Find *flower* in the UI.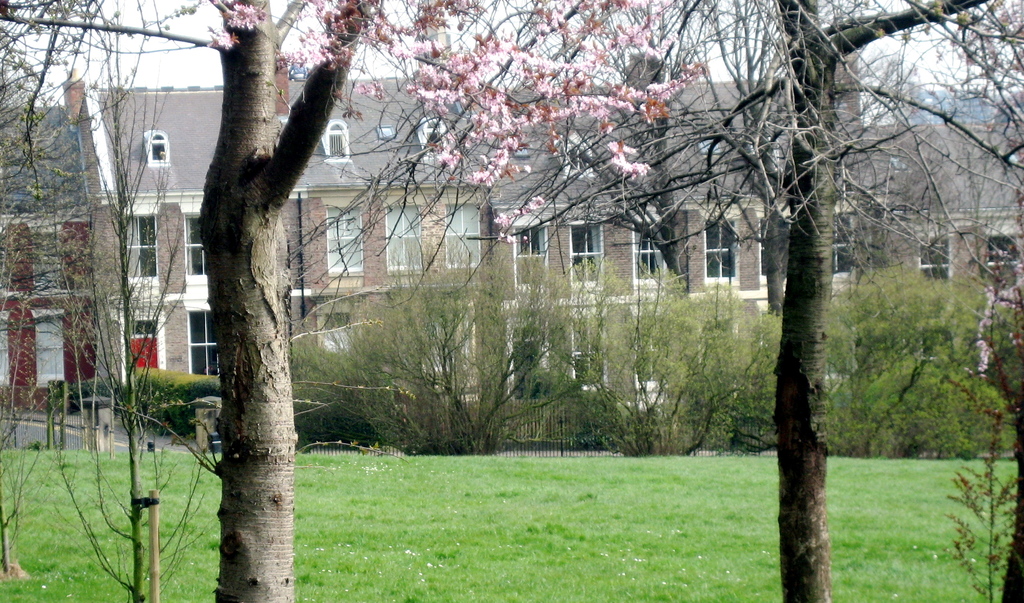
UI element at left=496, top=150, right=507, bottom=165.
